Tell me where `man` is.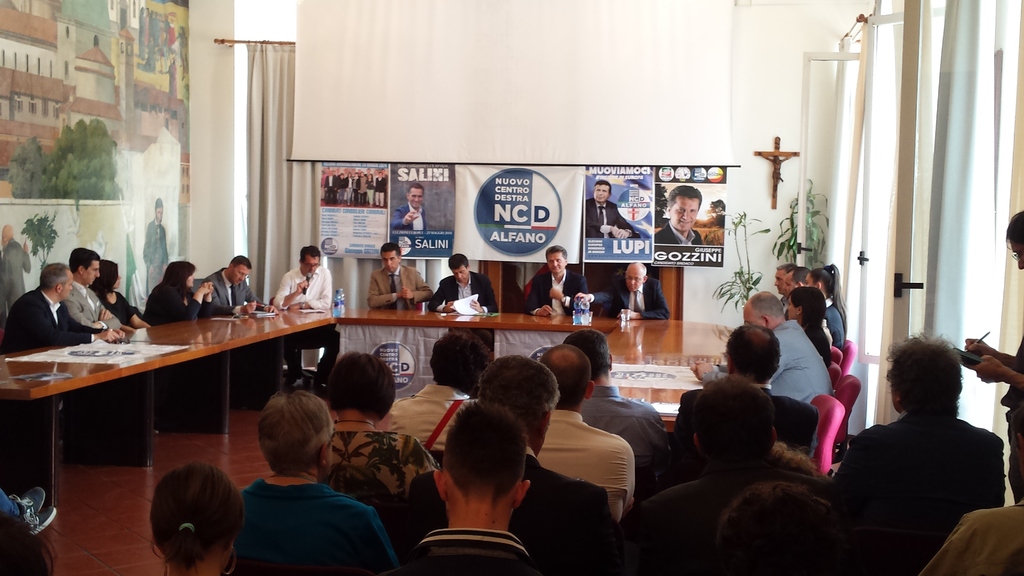
`man` is at (left=407, top=355, right=617, bottom=575).
